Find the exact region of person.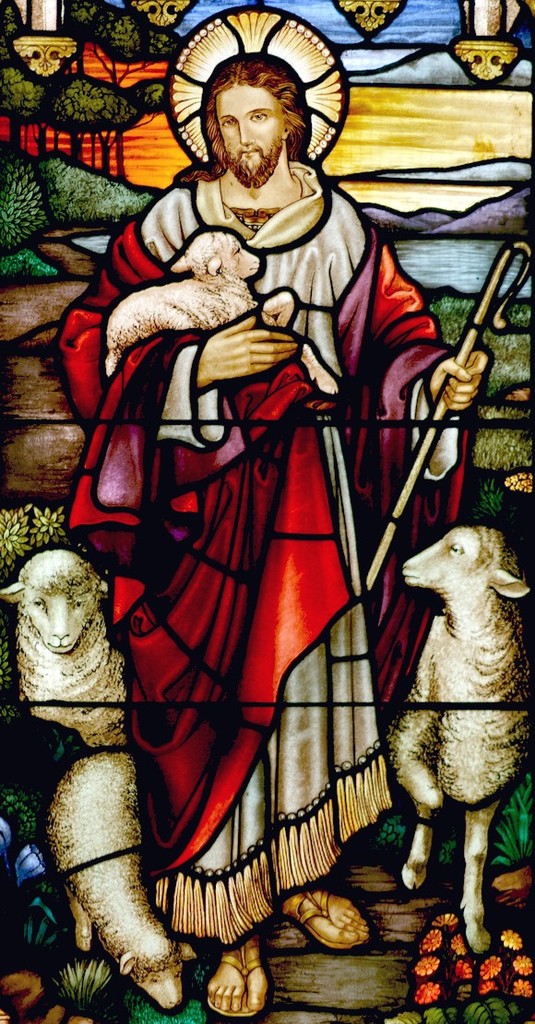
Exact region: region(54, 54, 493, 1023).
